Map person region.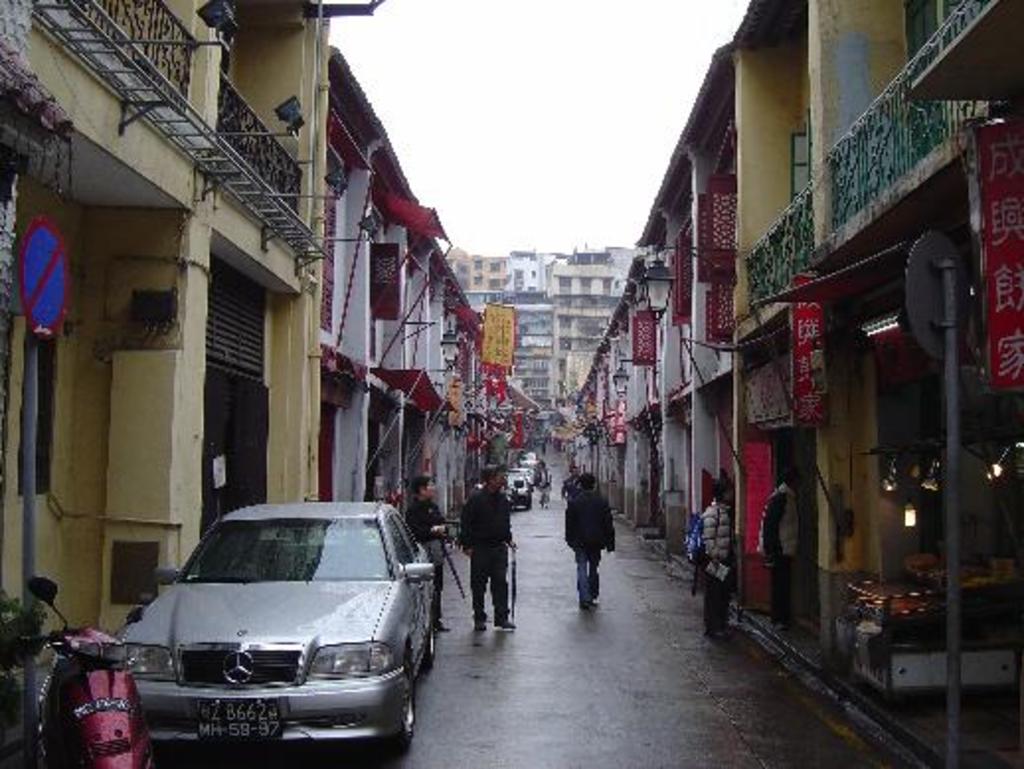
Mapped to 688, 476, 739, 644.
